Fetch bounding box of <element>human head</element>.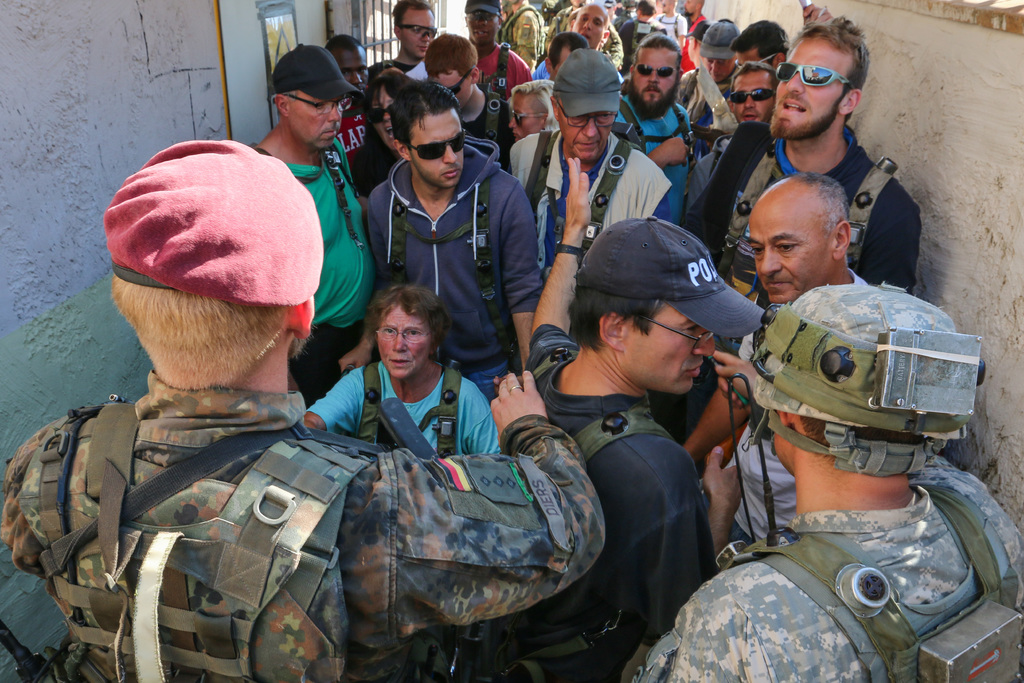
Bbox: box(466, 0, 504, 47).
